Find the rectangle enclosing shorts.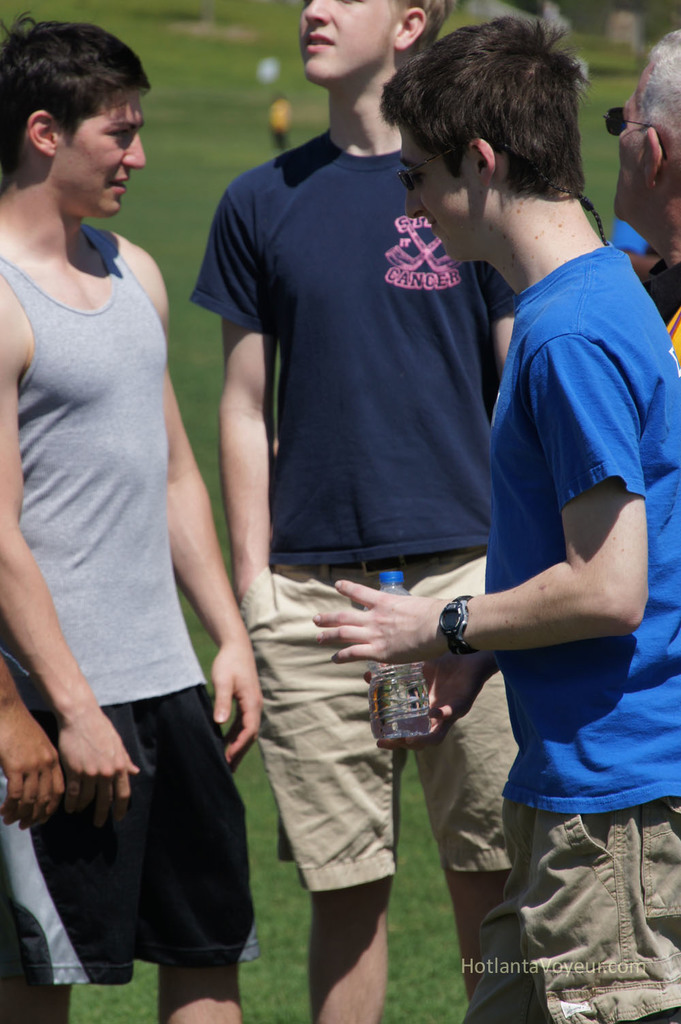
0 681 257 981.
